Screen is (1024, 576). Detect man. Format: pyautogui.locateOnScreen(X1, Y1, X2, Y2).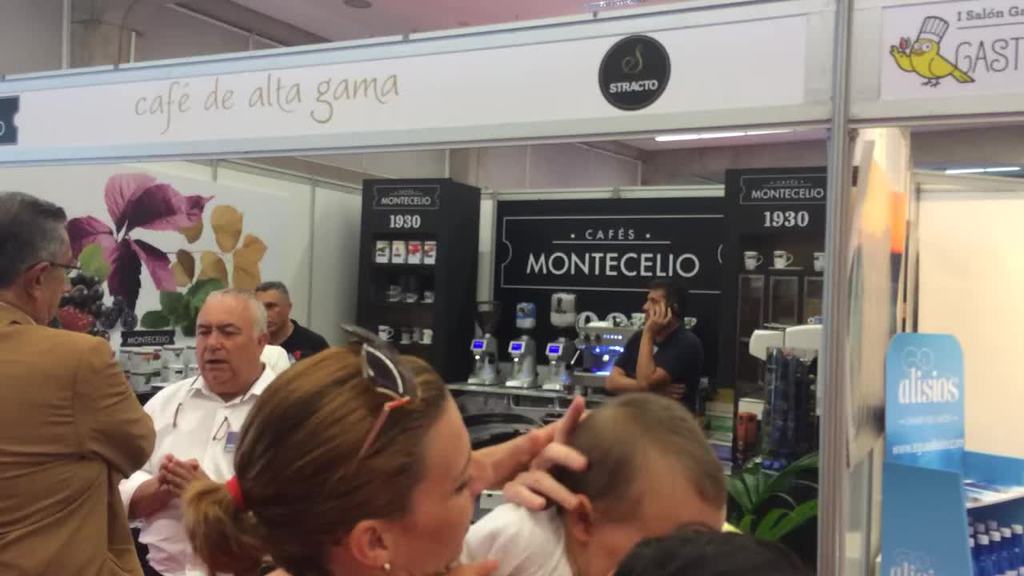
pyautogui.locateOnScreen(602, 282, 710, 423).
